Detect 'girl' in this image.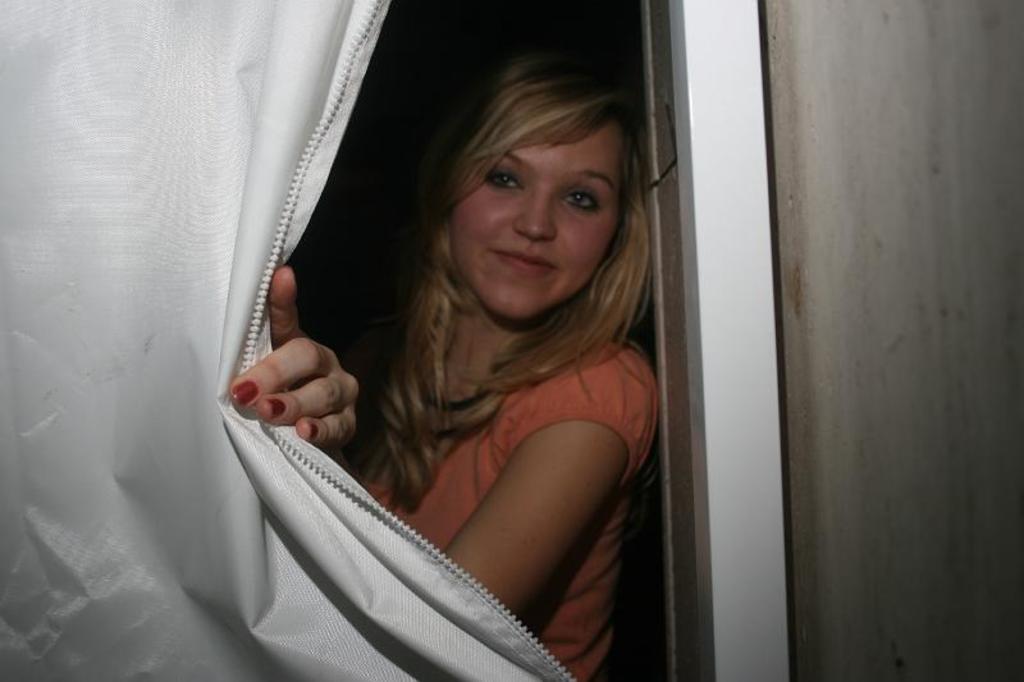
Detection: <region>228, 47, 663, 681</region>.
